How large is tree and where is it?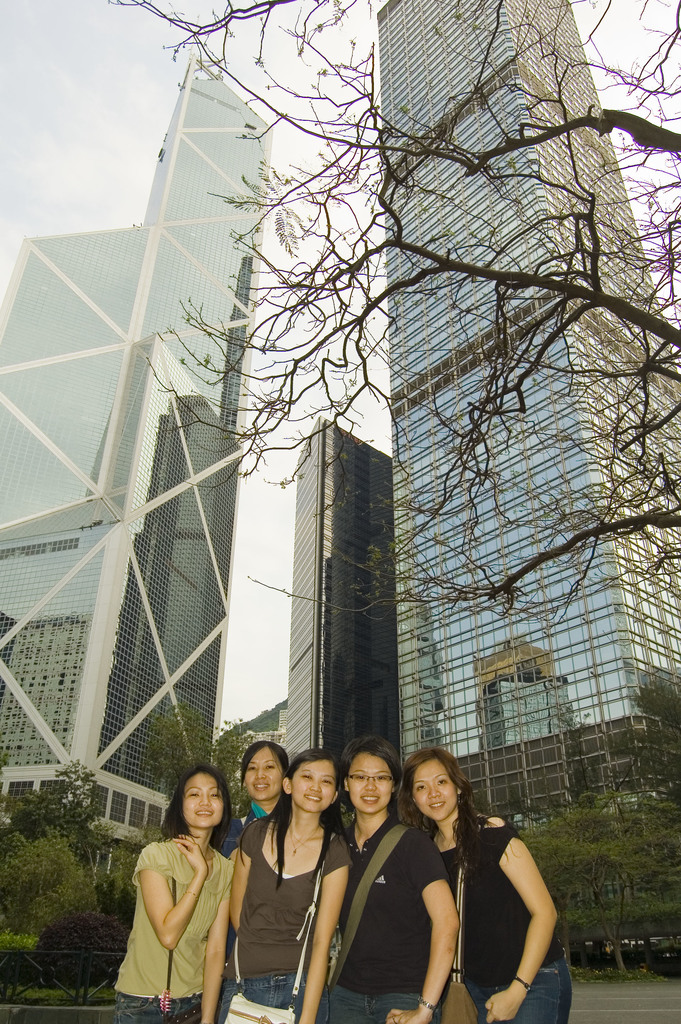
Bounding box: l=0, t=758, r=158, b=1022.
